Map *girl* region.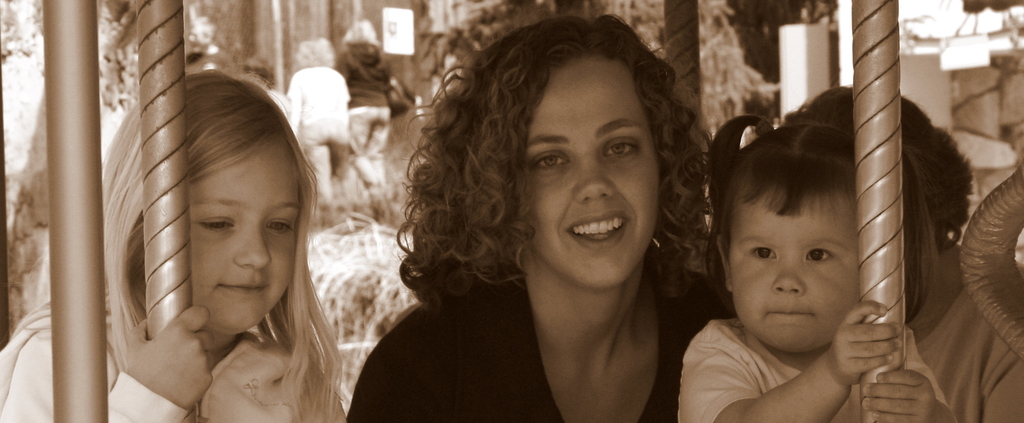
Mapped to l=676, t=115, r=955, b=422.
